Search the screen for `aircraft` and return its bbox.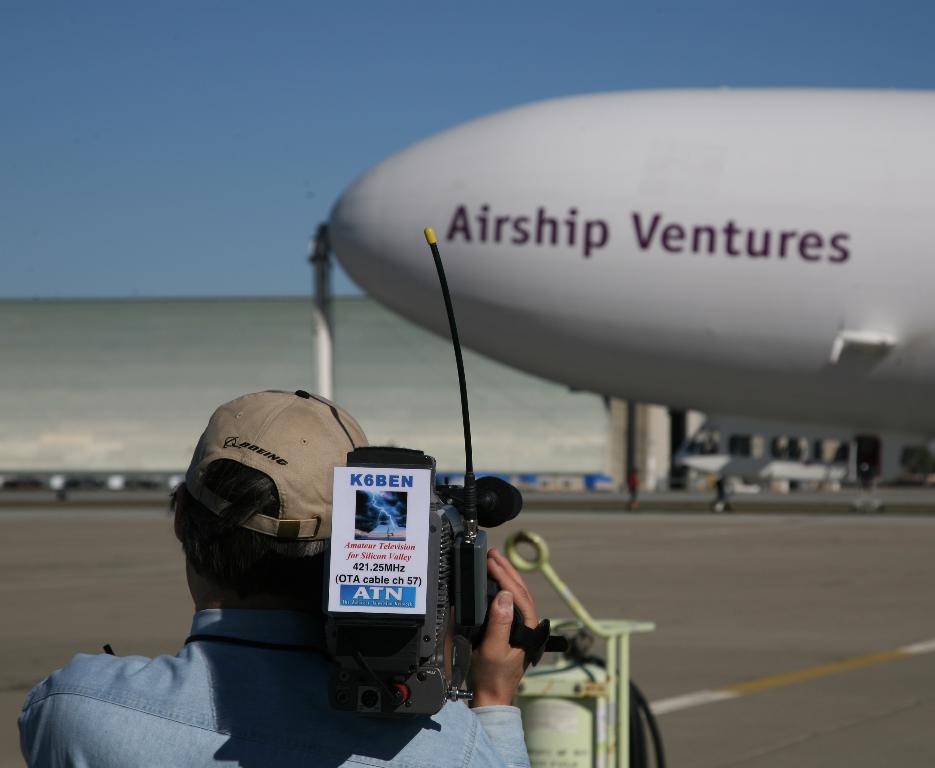
Found: (240,37,934,725).
